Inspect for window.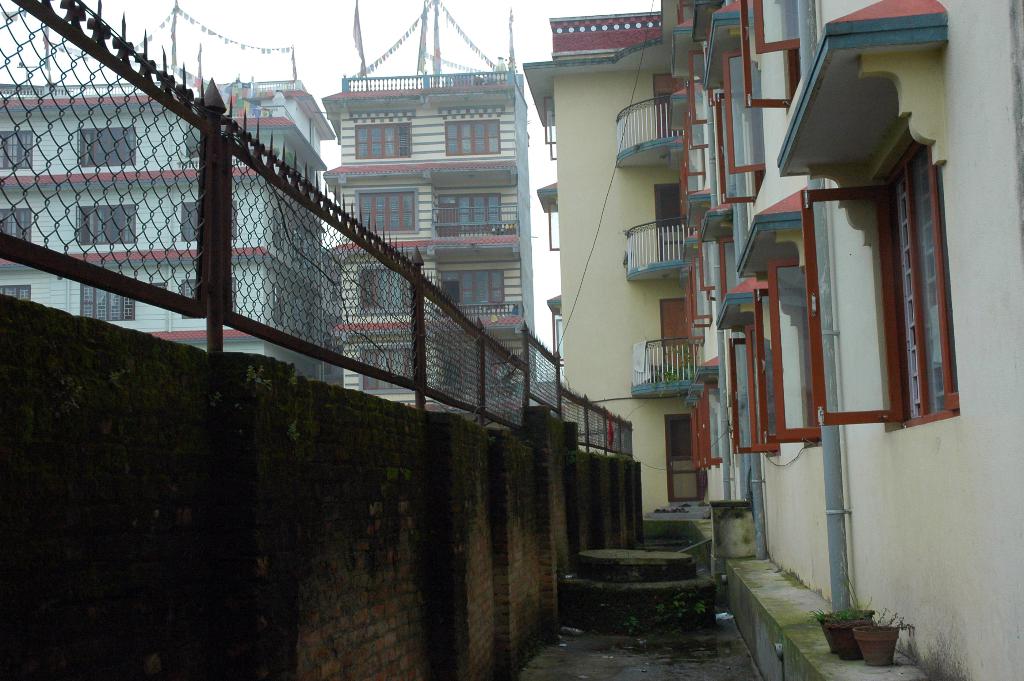
Inspection: left=714, top=232, right=751, bottom=298.
